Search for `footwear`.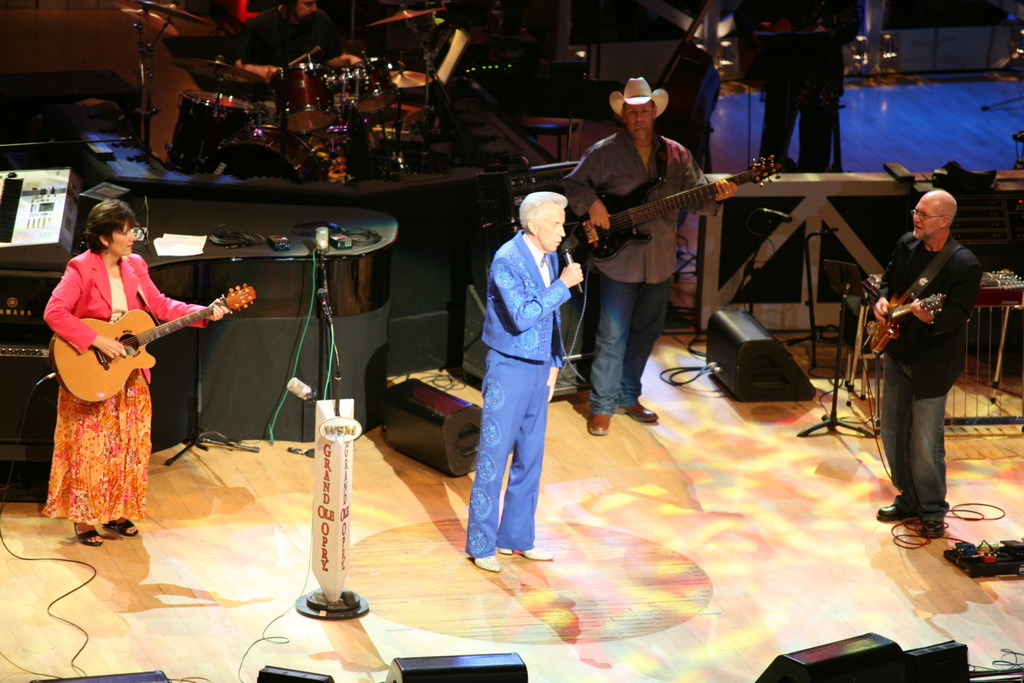
Found at Rect(589, 410, 611, 438).
